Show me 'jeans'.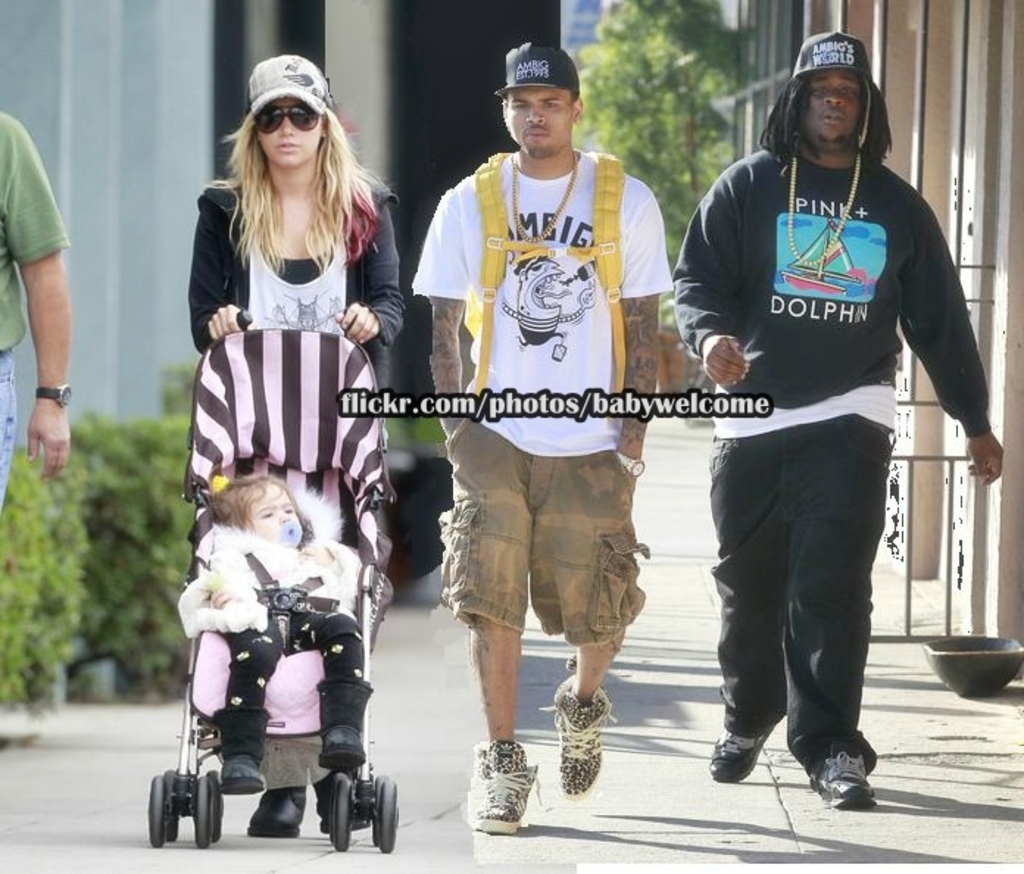
'jeans' is here: box(0, 347, 19, 524).
